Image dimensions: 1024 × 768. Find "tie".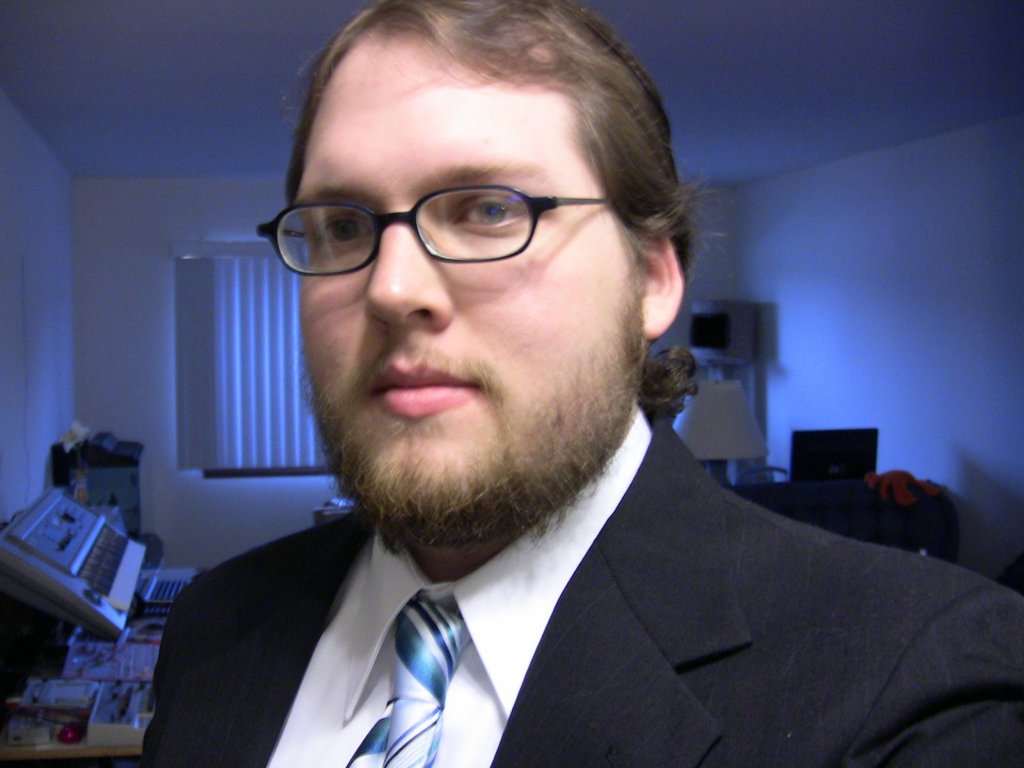
341/589/475/767.
